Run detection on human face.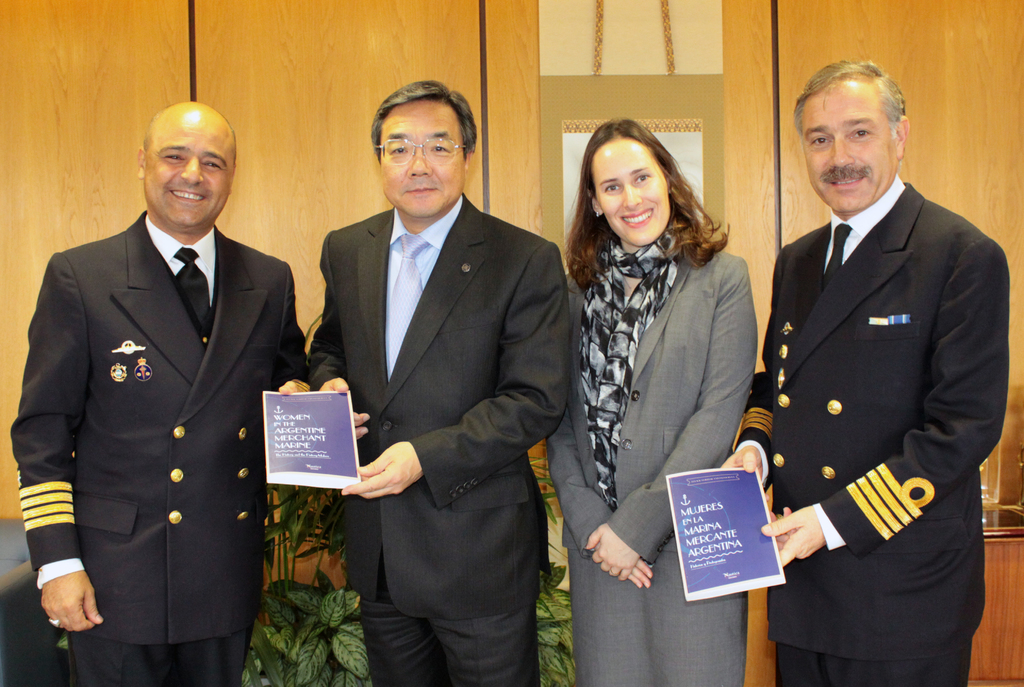
Result: [x1=603, y1=139, x2=671, y2=241].
